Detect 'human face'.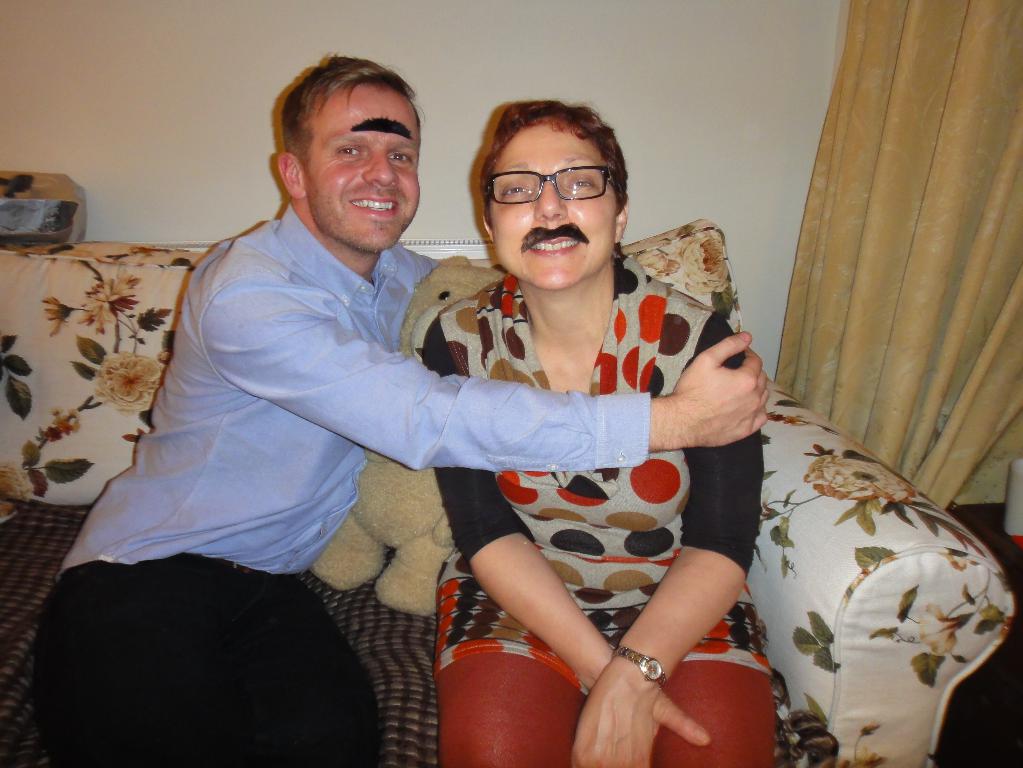
Detected at {"x1": 300, "y1": 82, "x2": 421, "y2": 248}.
